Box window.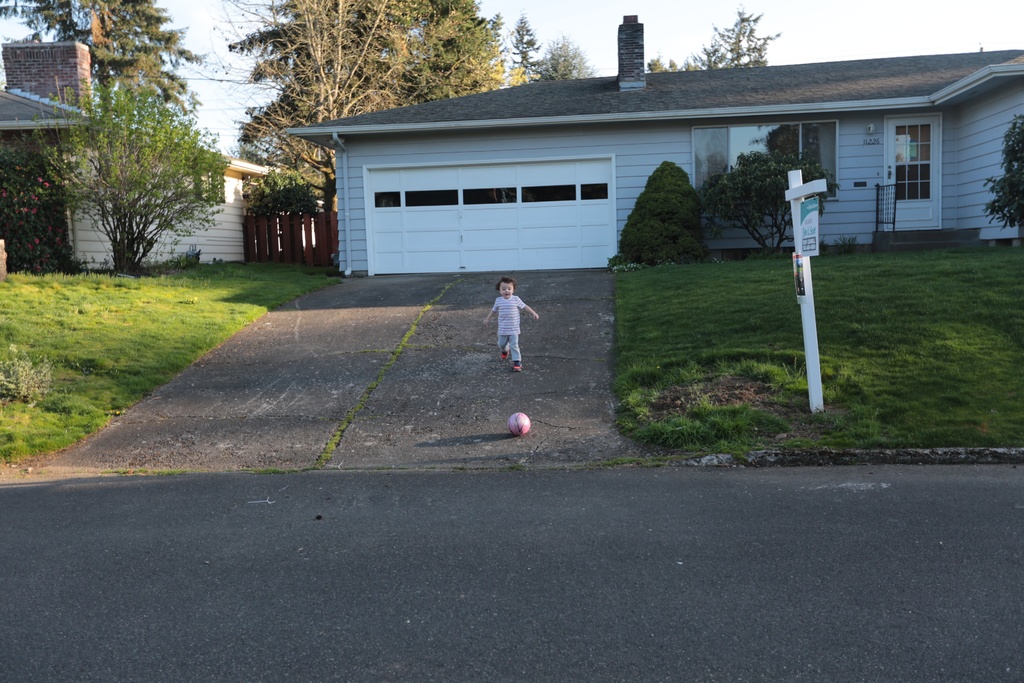
x1=899, y1=126, x2=930, y2=204.
